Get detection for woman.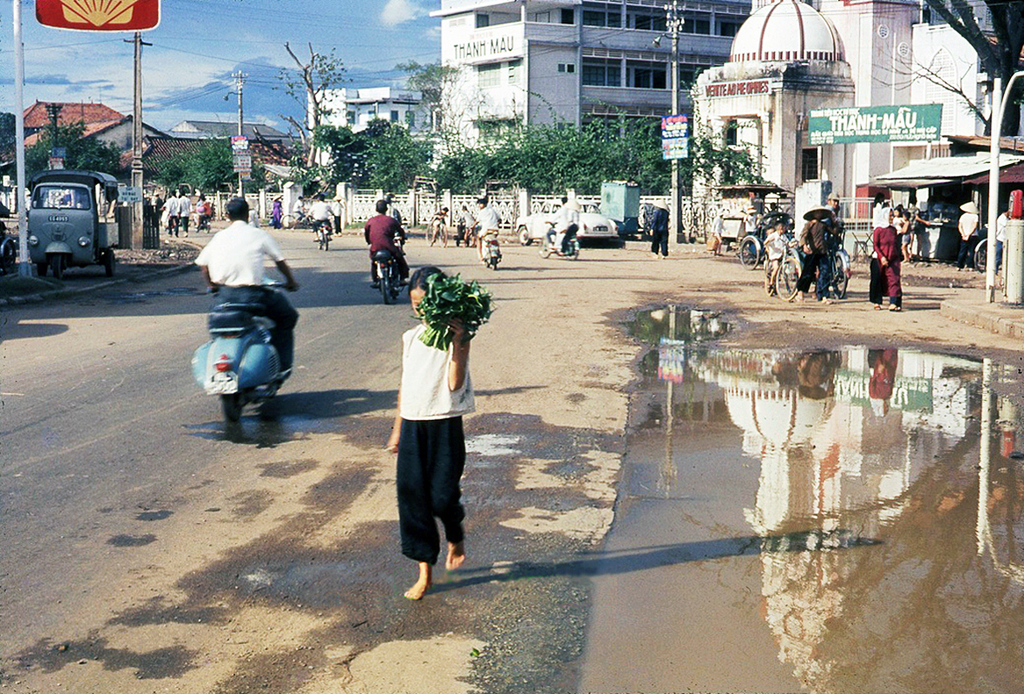
Detection: <box>864,205,906,318</box>.
